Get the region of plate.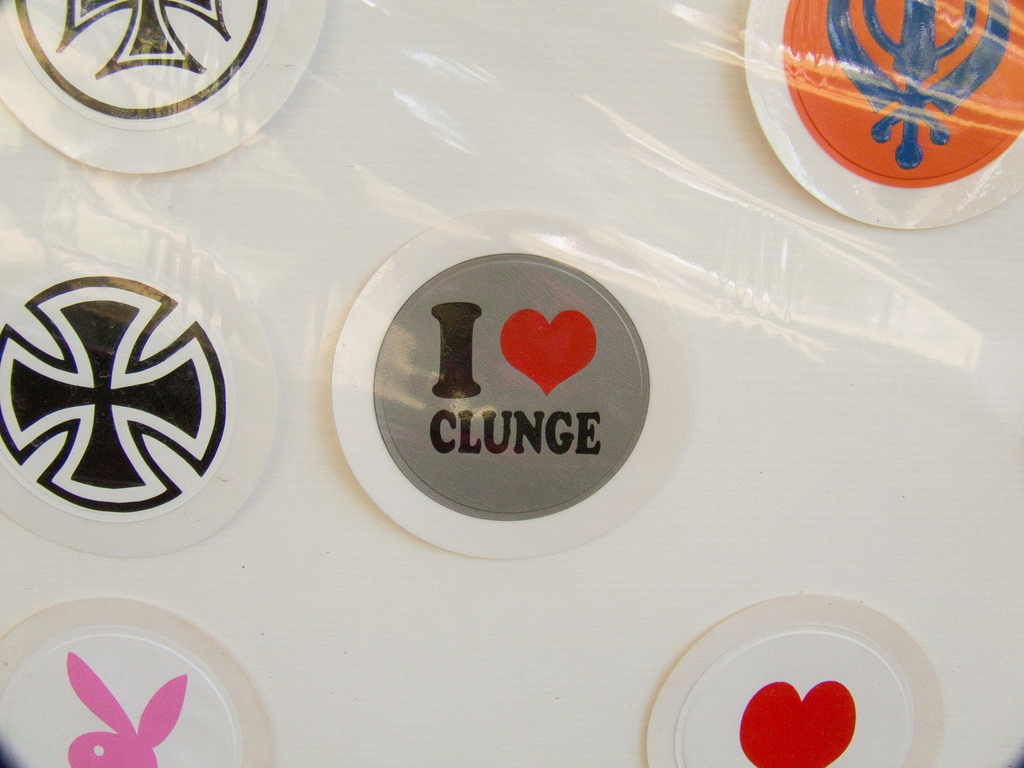
<bbox>0, 0, 323, 173</bbox>.
